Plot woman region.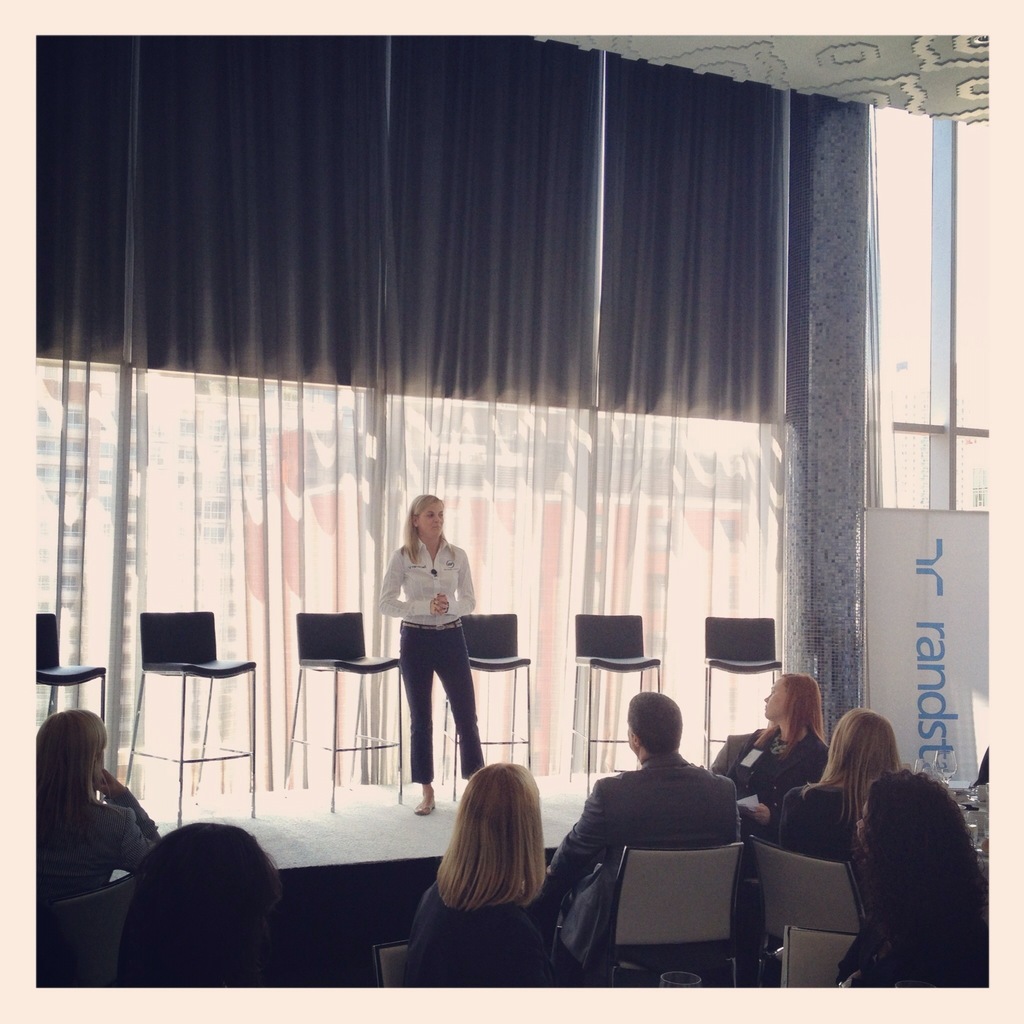
Plotted at 396/772/581/1000.
